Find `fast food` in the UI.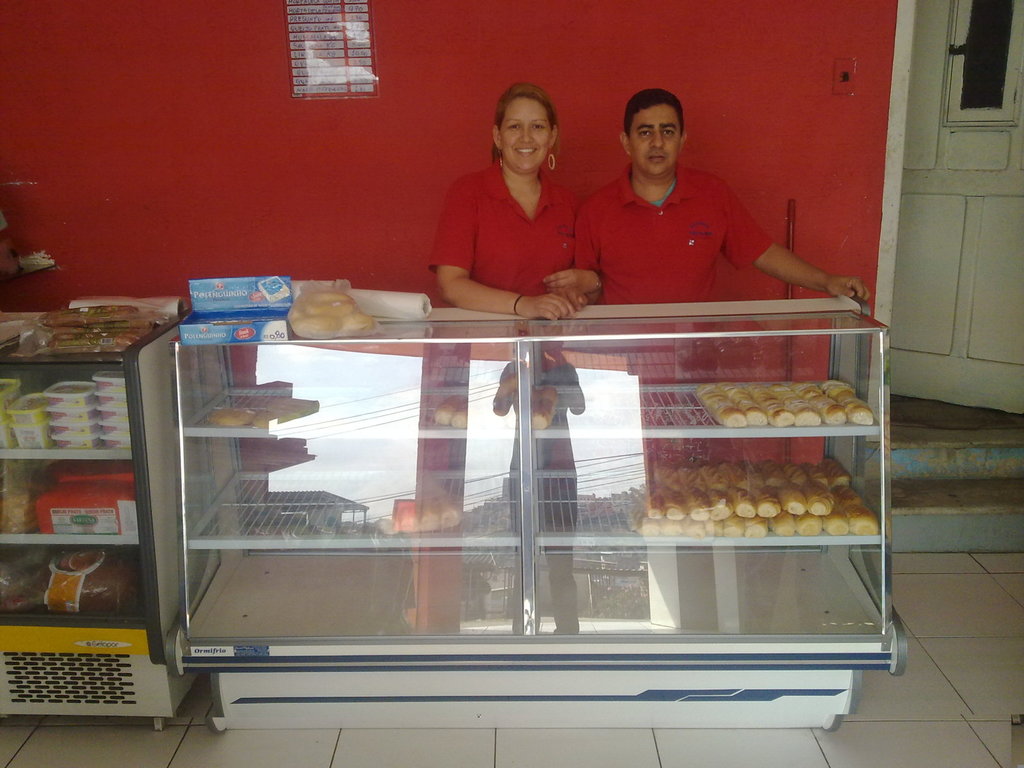
UI element at (left=792, top=515, right=820, bottom=534).
